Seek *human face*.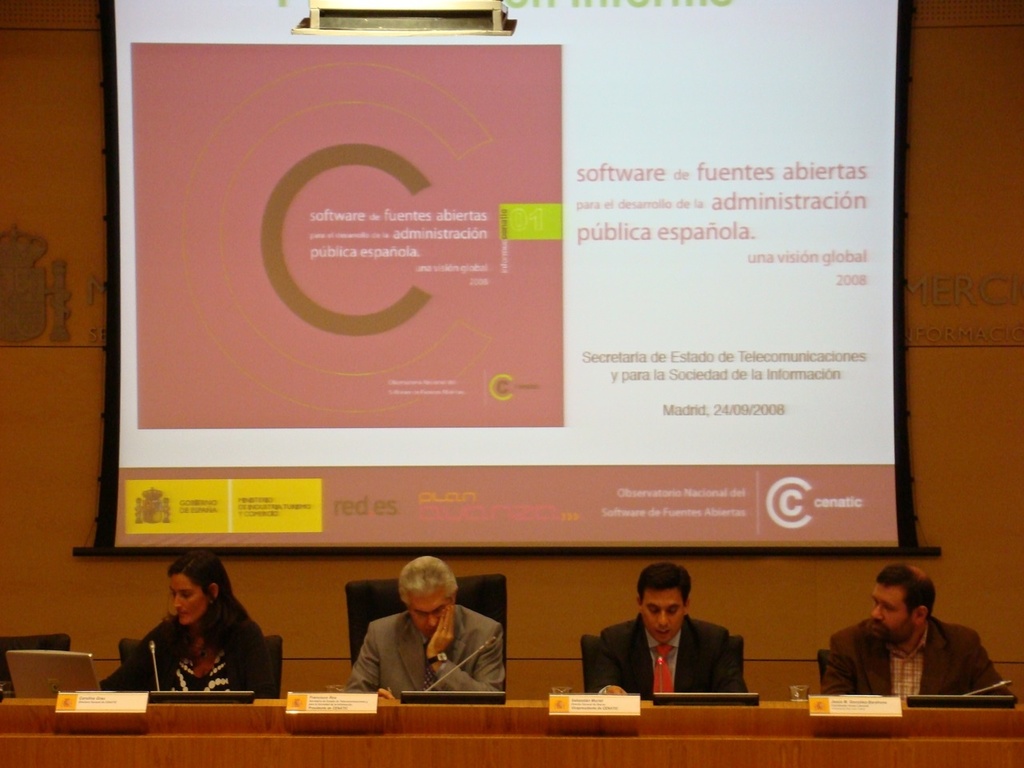
Rect(642, 591, 685, 650).
